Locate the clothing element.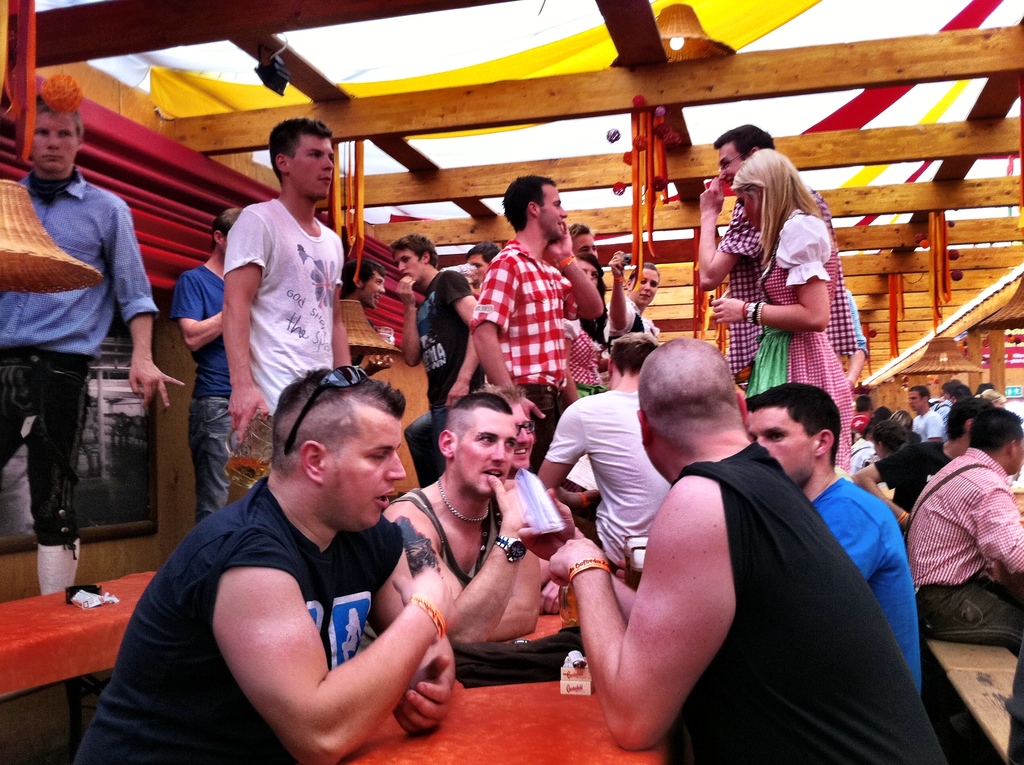
Element bbox: (840,285,870,362).
